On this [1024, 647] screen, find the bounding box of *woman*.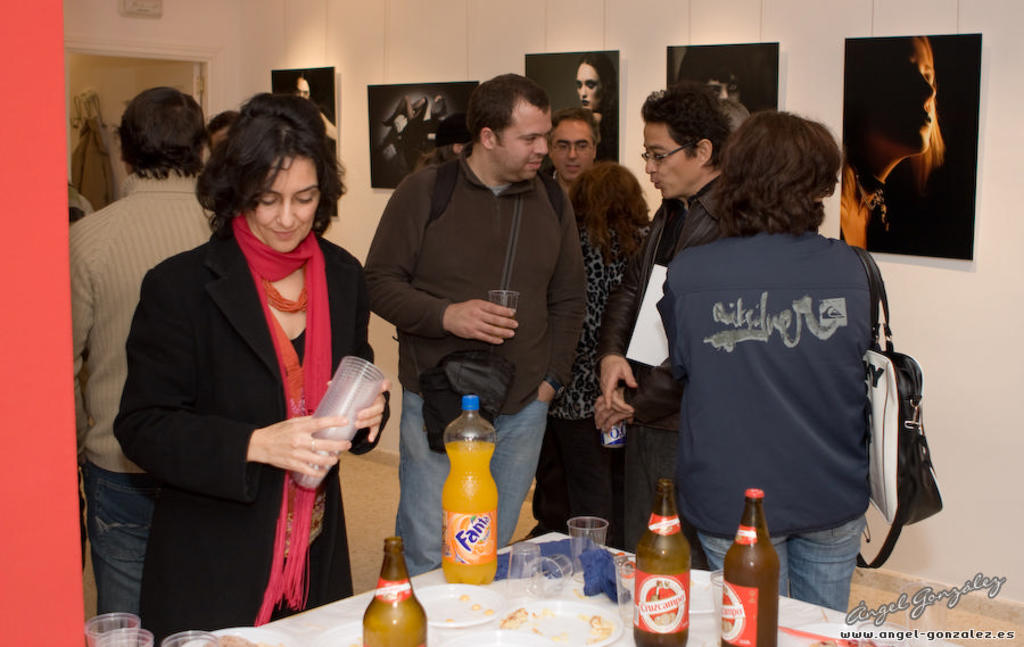
Bounding box: bbox=(100, 107, 368, 632).
